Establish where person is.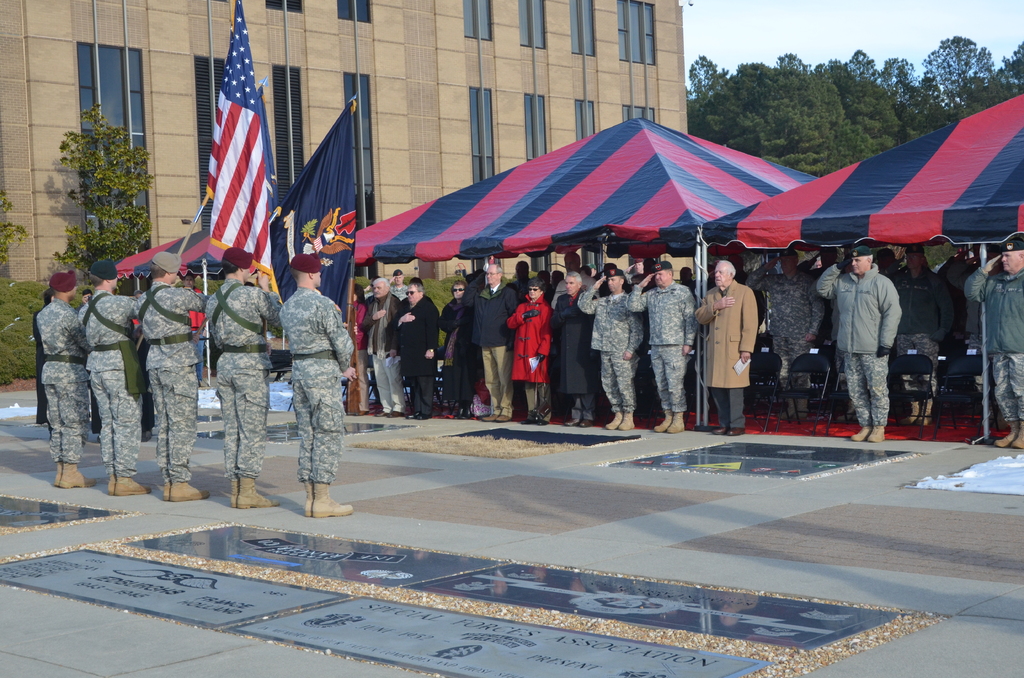
Established at 763/248/824/416.
